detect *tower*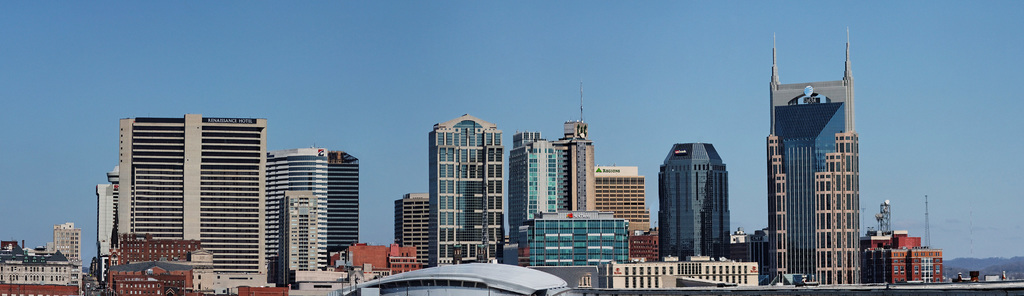
left=393, top=193, right=429, bottom=268
